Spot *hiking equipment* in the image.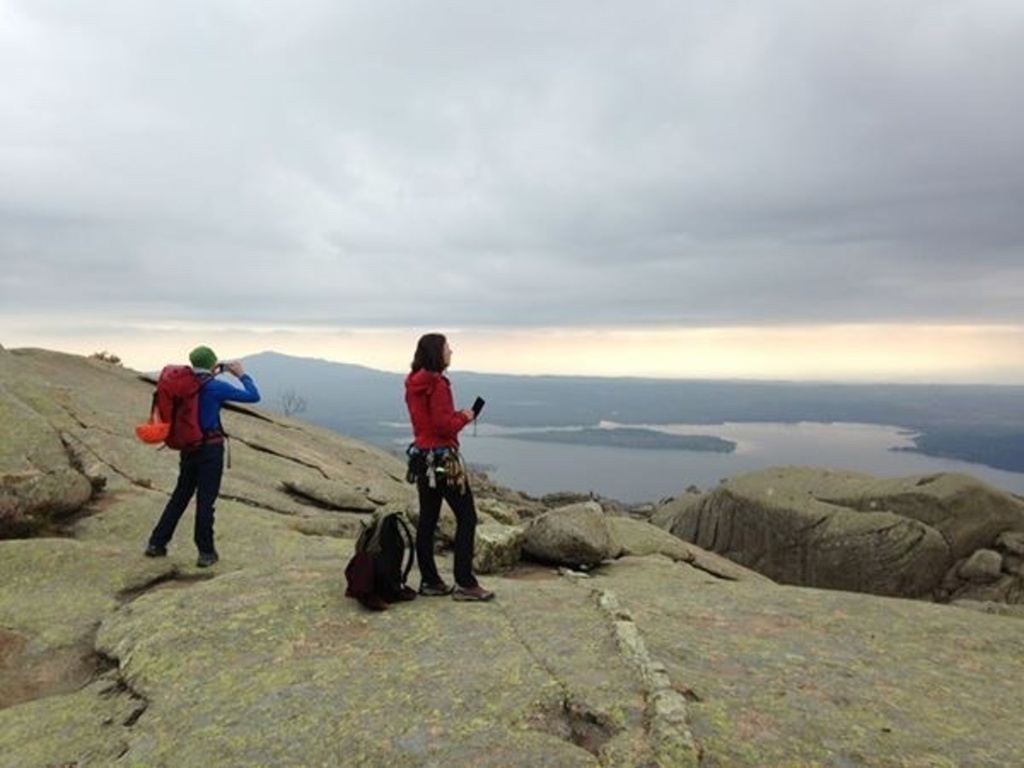
*hiking equipment* found at <region>410, 572, 457, 601</region>.
